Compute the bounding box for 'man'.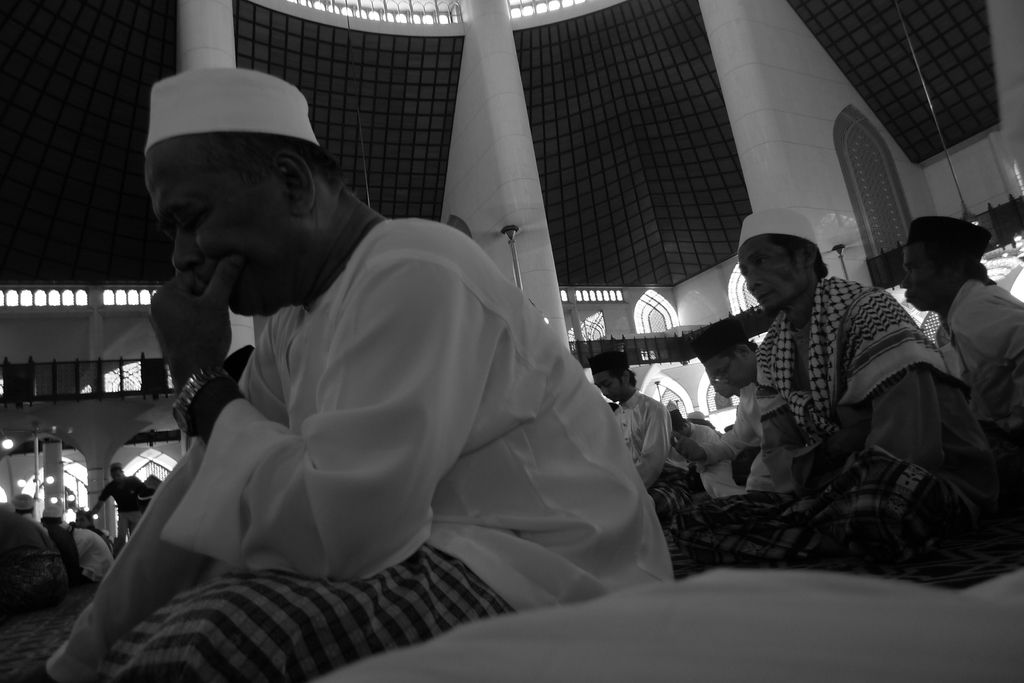
x1=0 y1=65 x2=678 y2=682.
